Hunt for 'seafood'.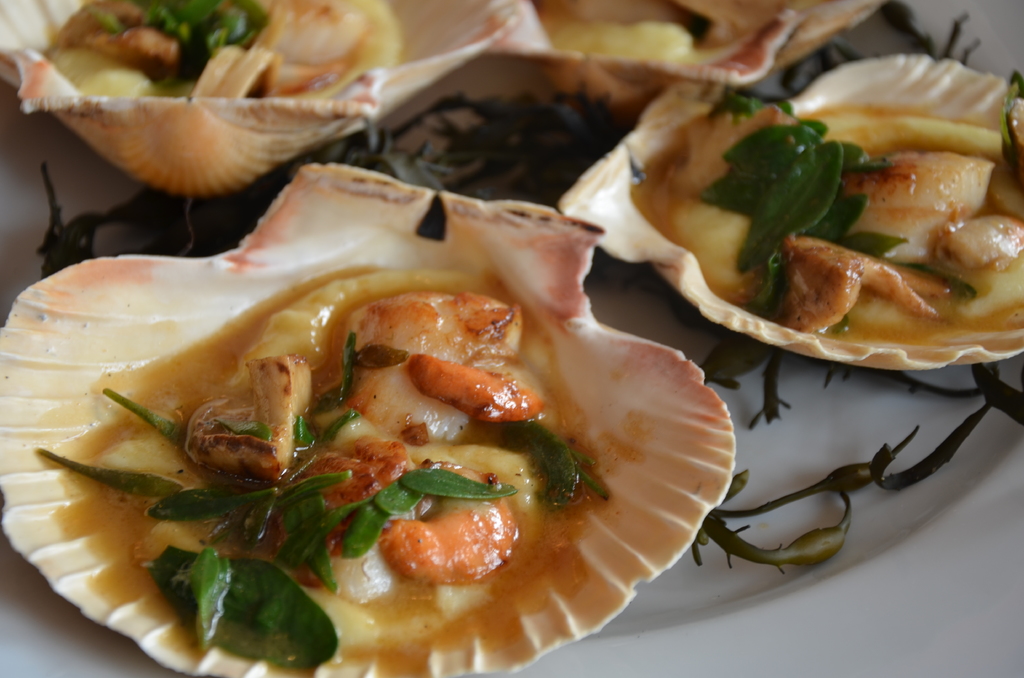
Hunted down at l=0, t=0, r=524, b=198.
